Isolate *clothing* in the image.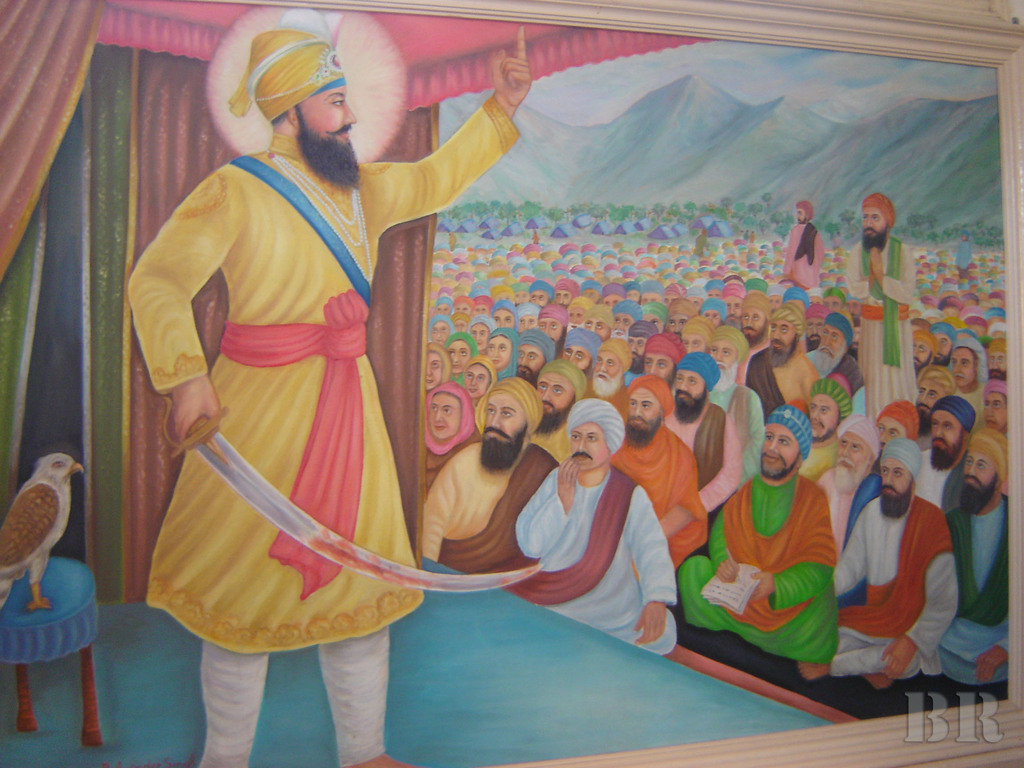
Isolated region: region(703, 385, 765, 481).
